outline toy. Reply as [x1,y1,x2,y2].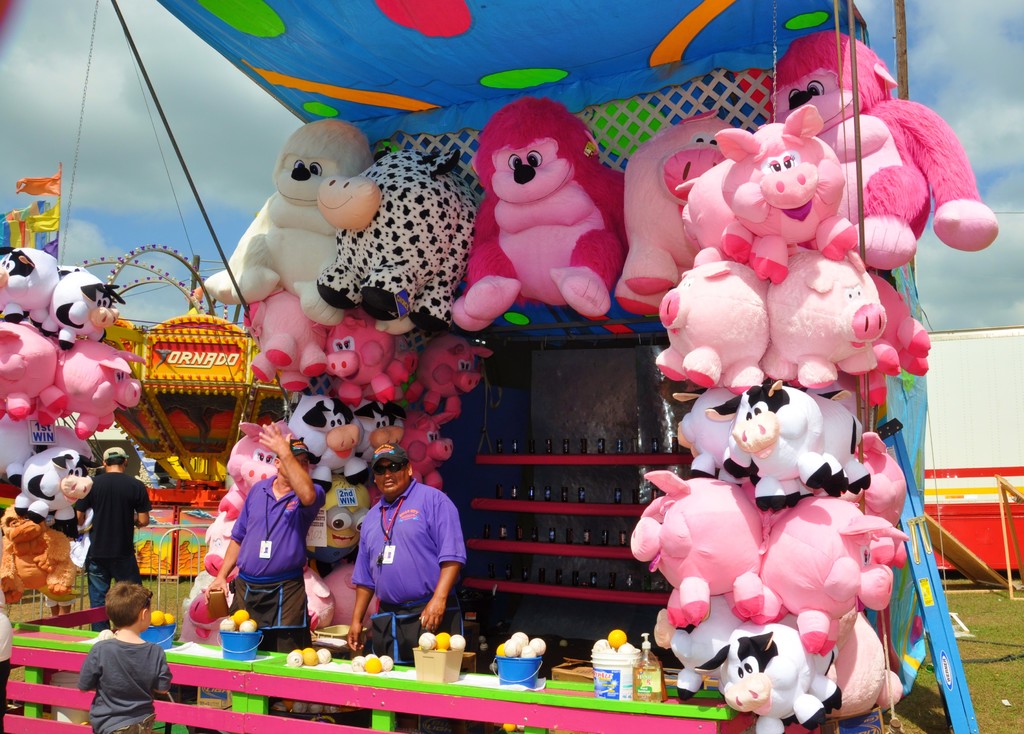
[14,448,94,533].
